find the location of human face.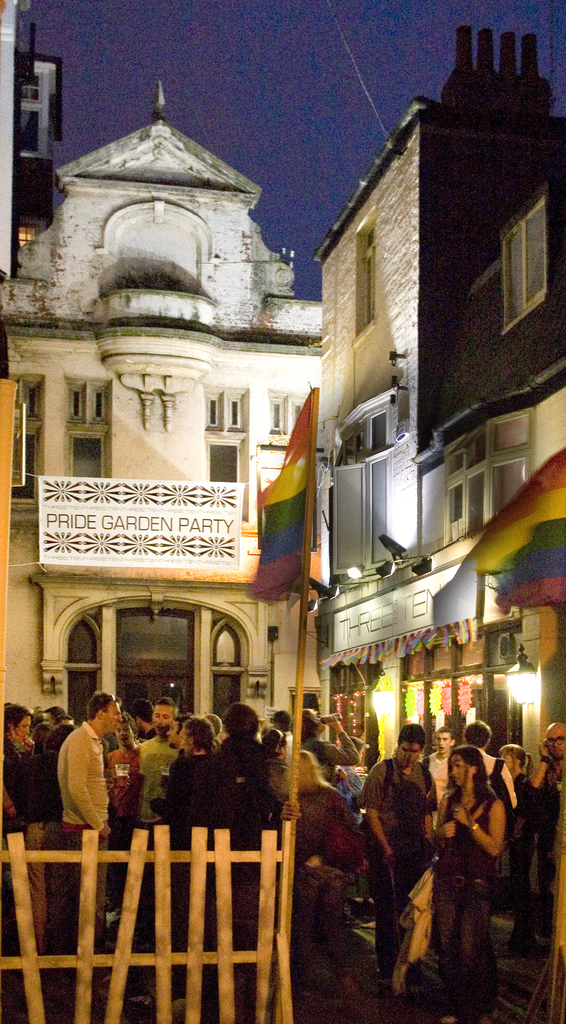
Location: 39, 709, 63, 735.
